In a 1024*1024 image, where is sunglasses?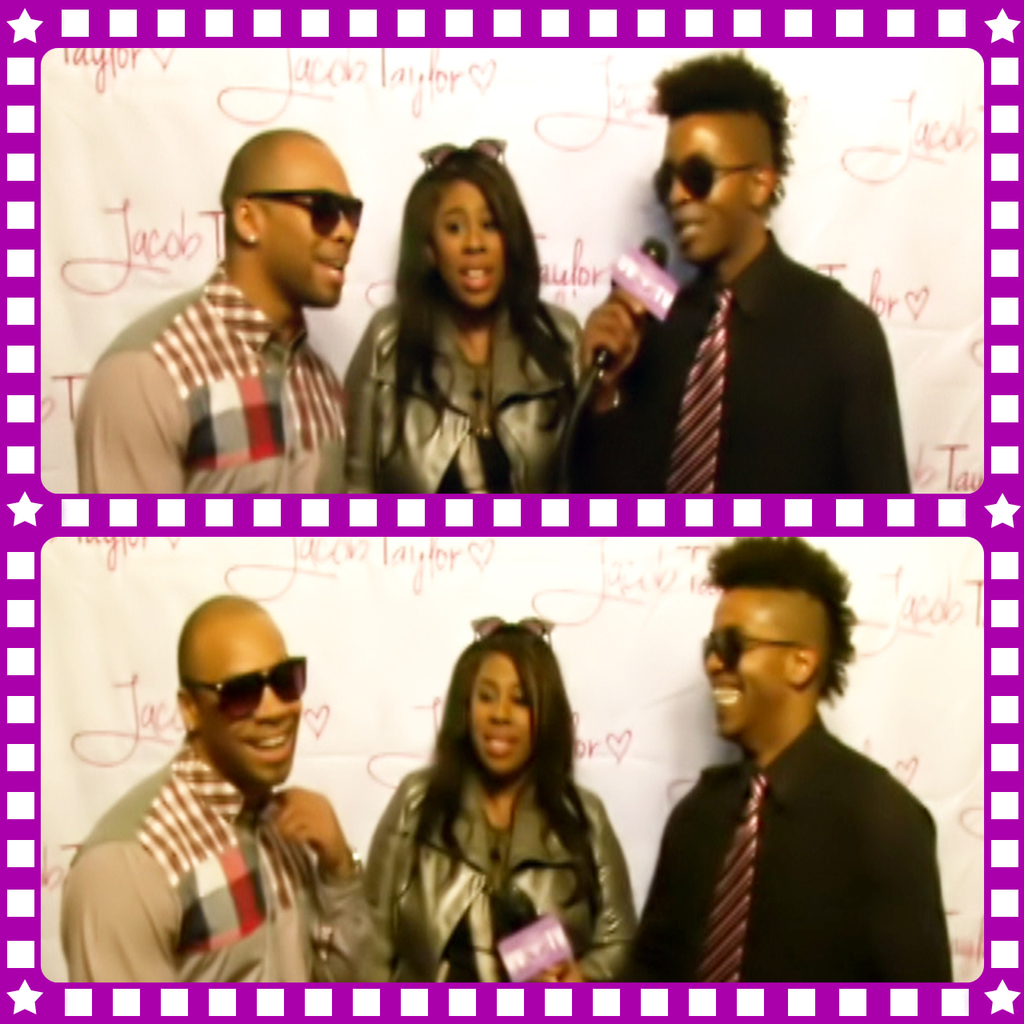
[182,658,306,721].
